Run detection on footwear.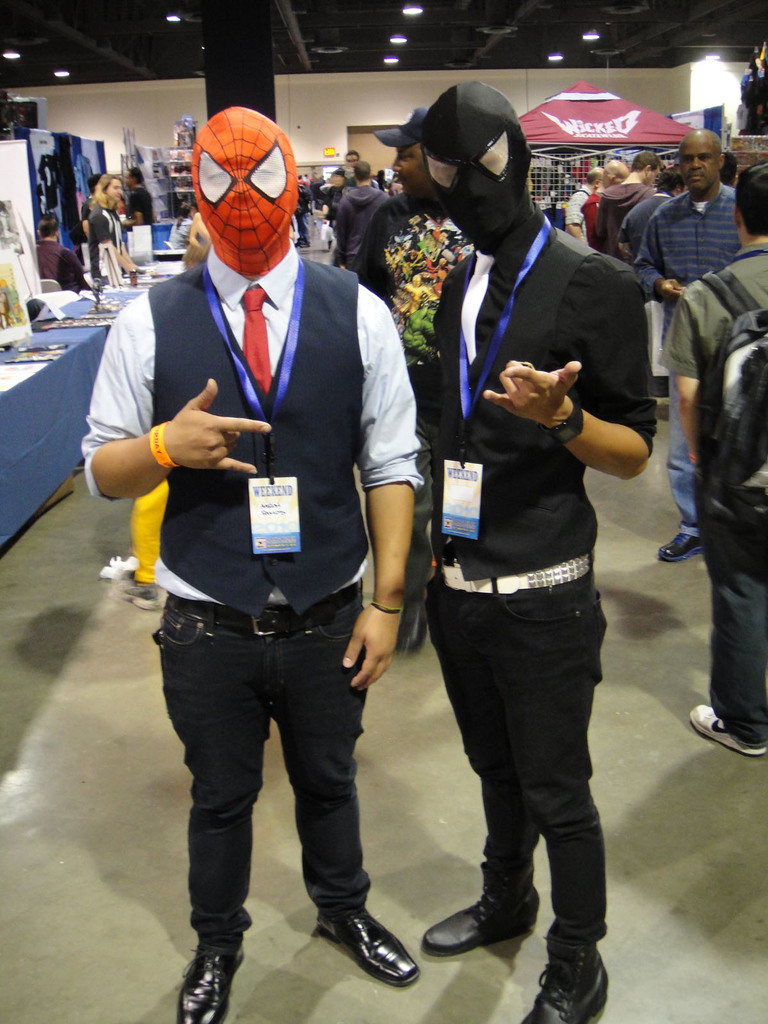
Result: (659, 535, 706, 564).
